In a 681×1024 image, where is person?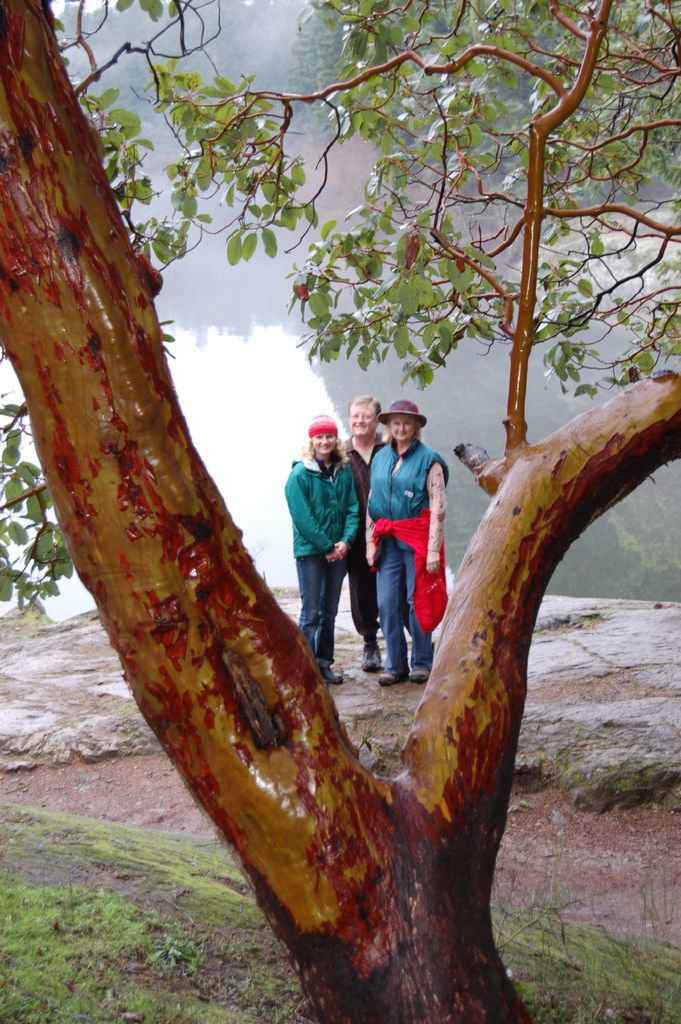
region(302, 393, 391, 671).
